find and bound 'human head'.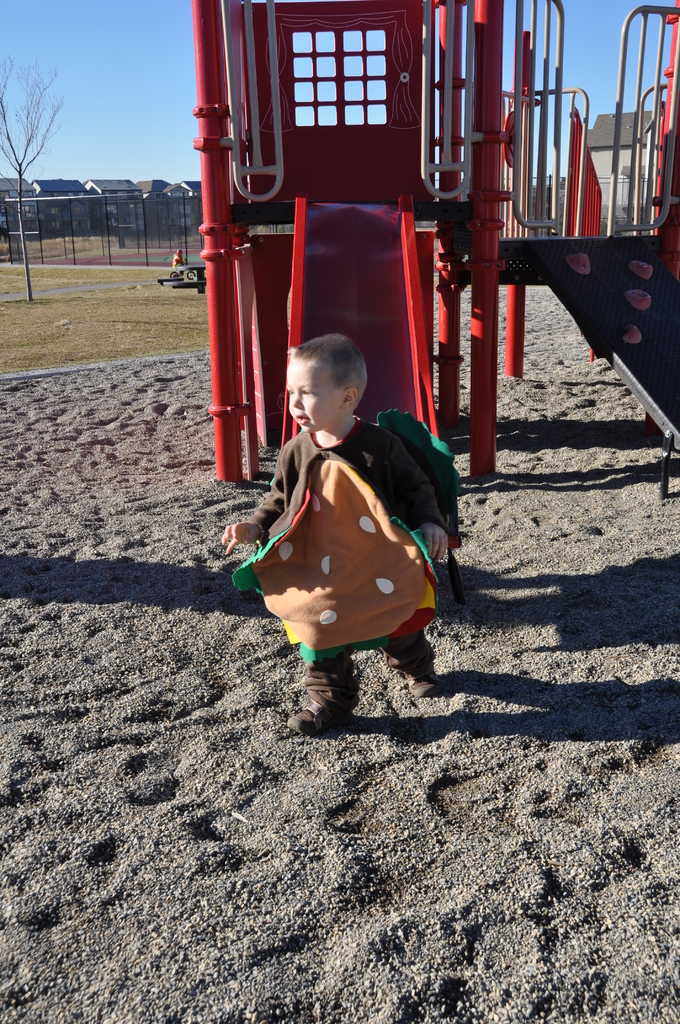
Bound: 282,323,382,435.
